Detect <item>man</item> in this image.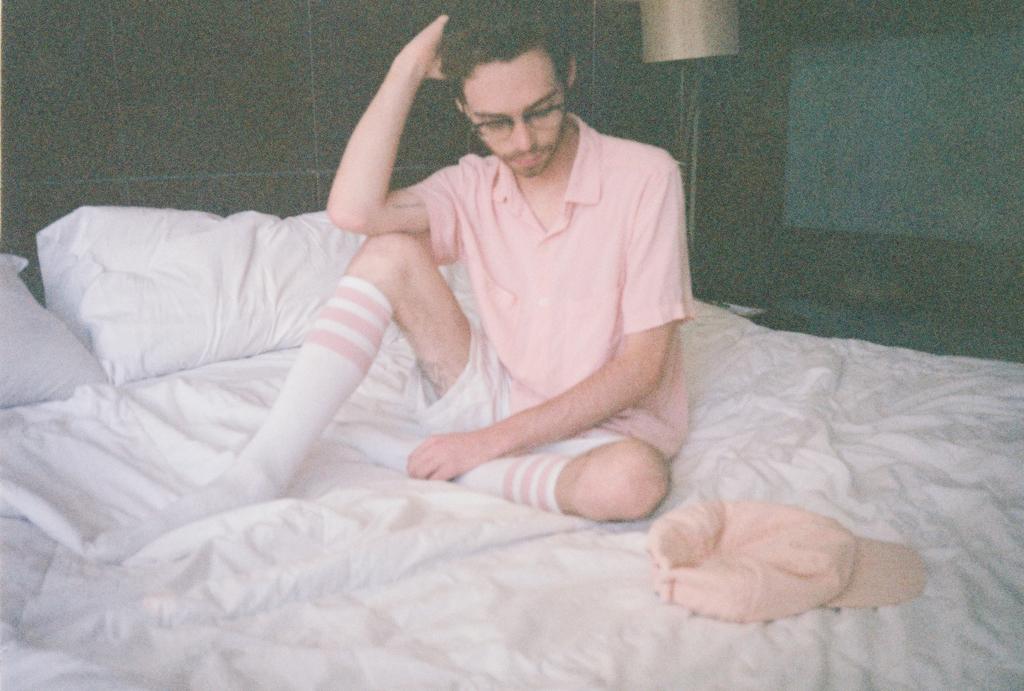
Detection: <region>85, 40, 793, 643</region>.
